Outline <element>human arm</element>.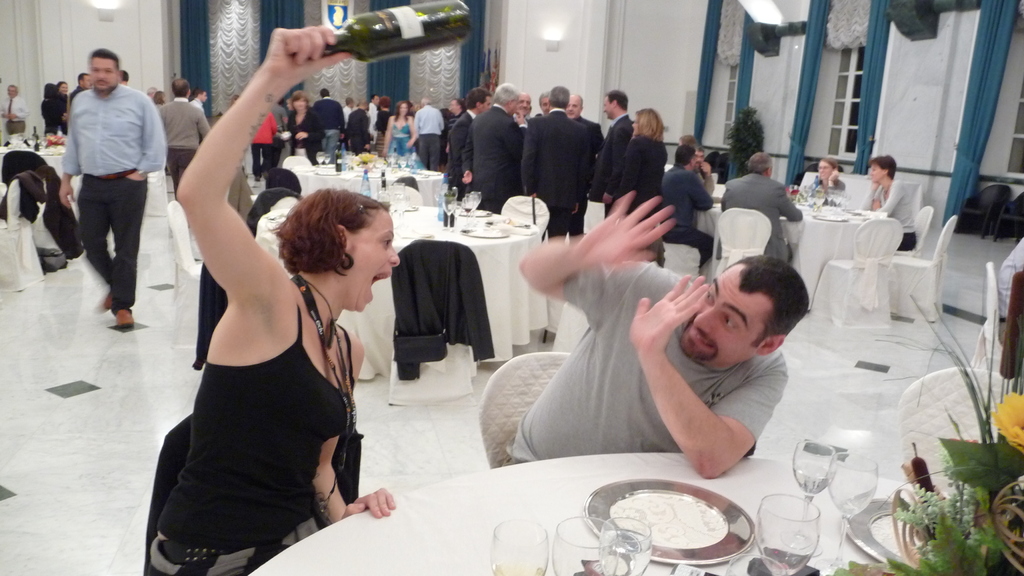
Outline: (457, 111, 478, 188).
